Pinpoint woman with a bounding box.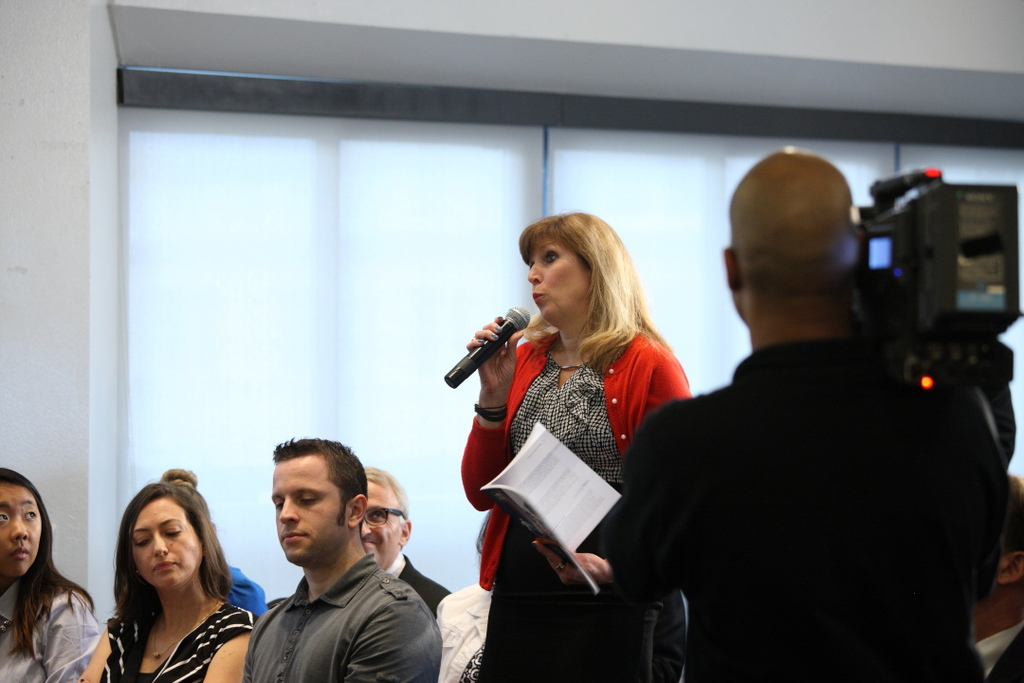
445 212 692 649.
